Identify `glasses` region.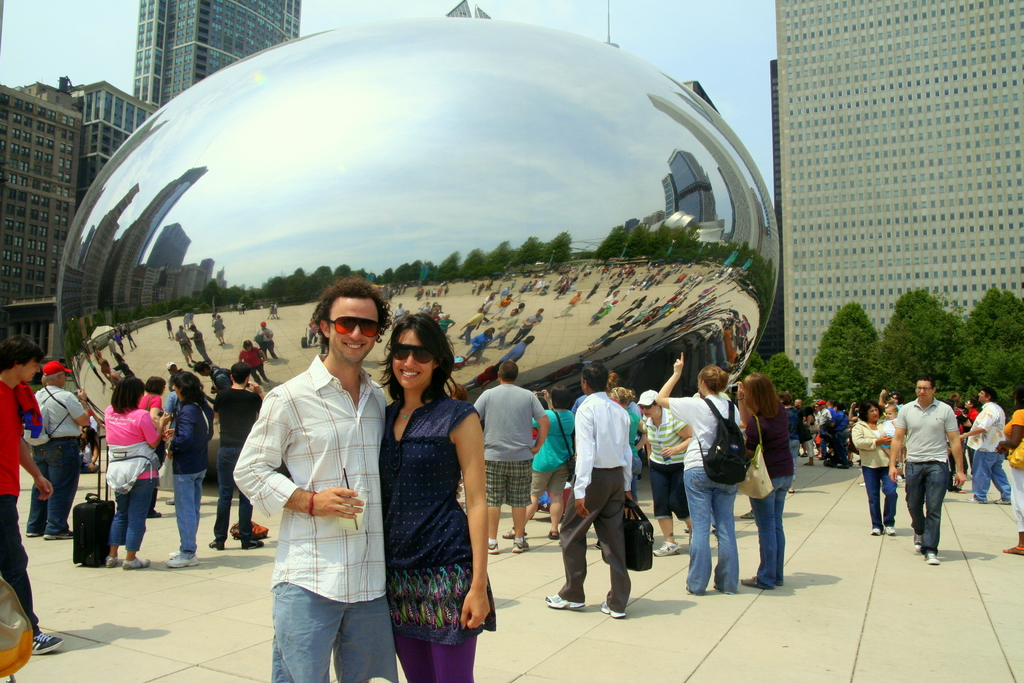
Region: bbox(329, 315, 376, 342).
